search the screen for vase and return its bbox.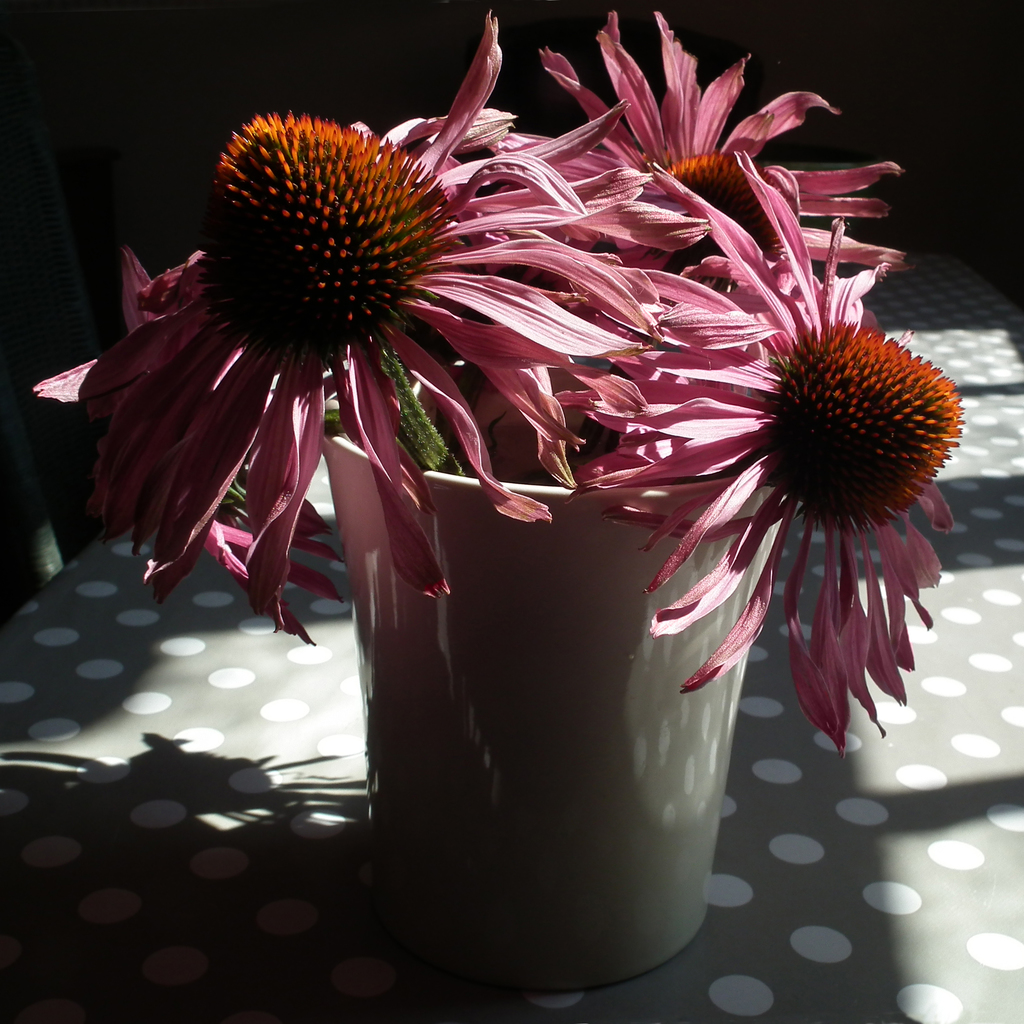
Found: select_region(317, 358, 790, 988).
